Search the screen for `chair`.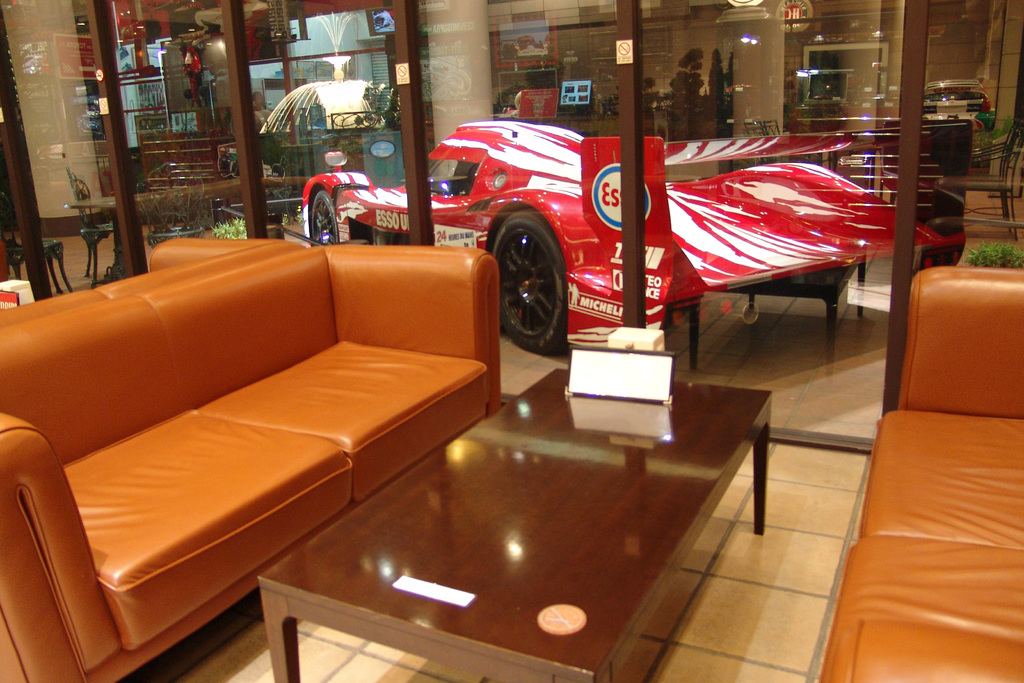
Found at box=[0, 204, 73, 299].
